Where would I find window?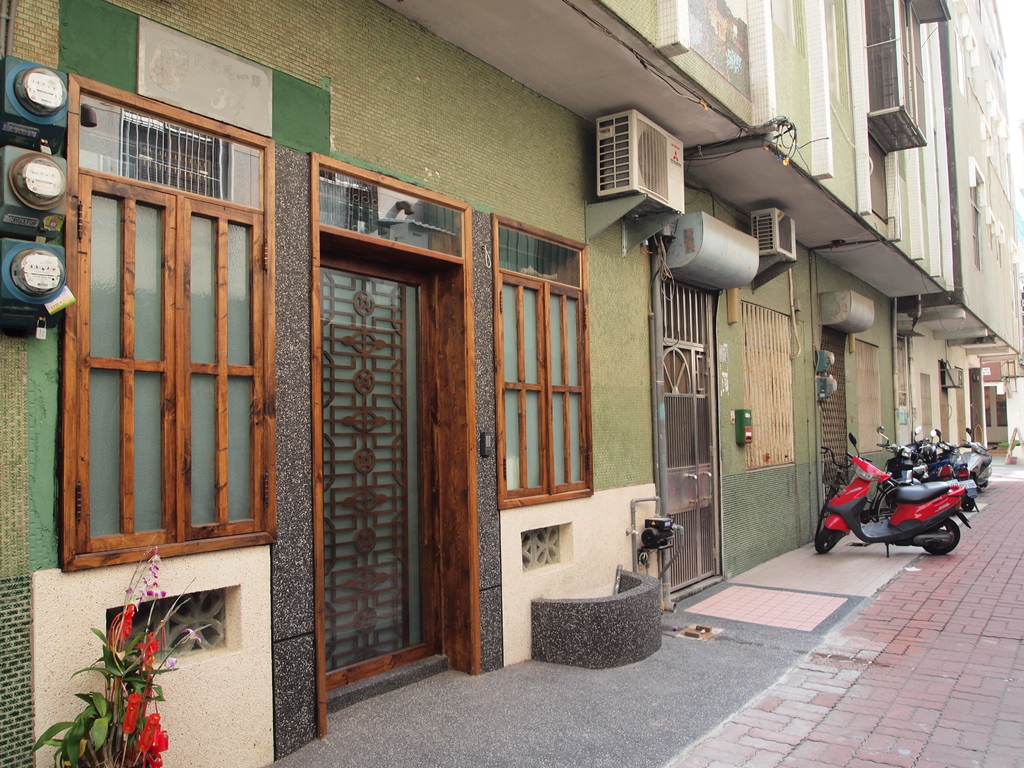
At {"left": 847, "top": 336, "right": 884, "bottom": 456}.
